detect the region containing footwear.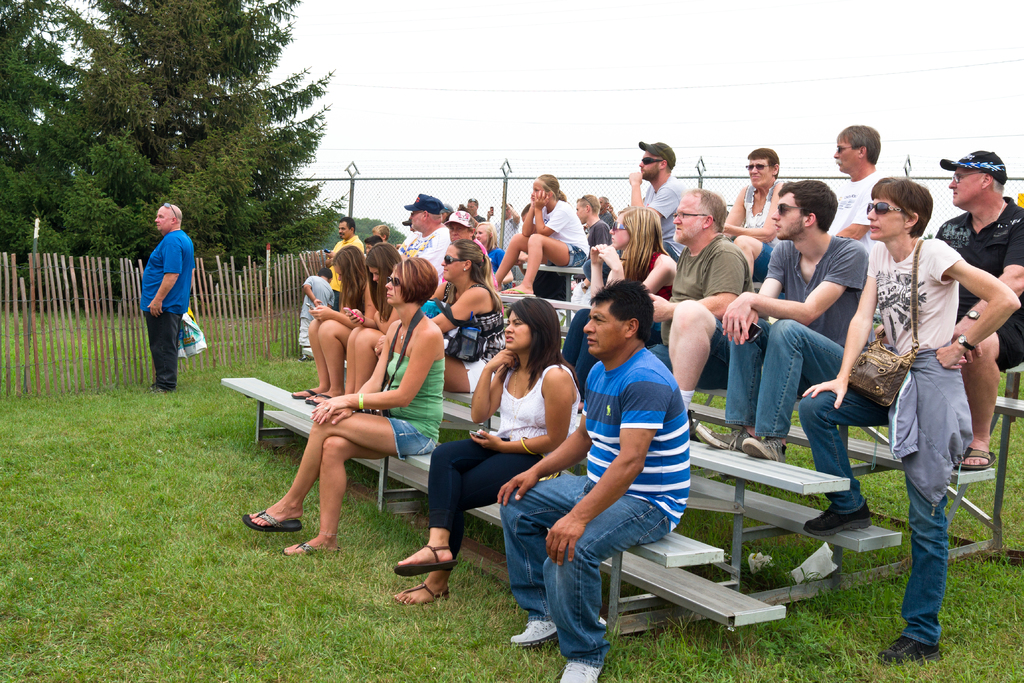
[x1=239, y1=502, x2=302, y2=536].
